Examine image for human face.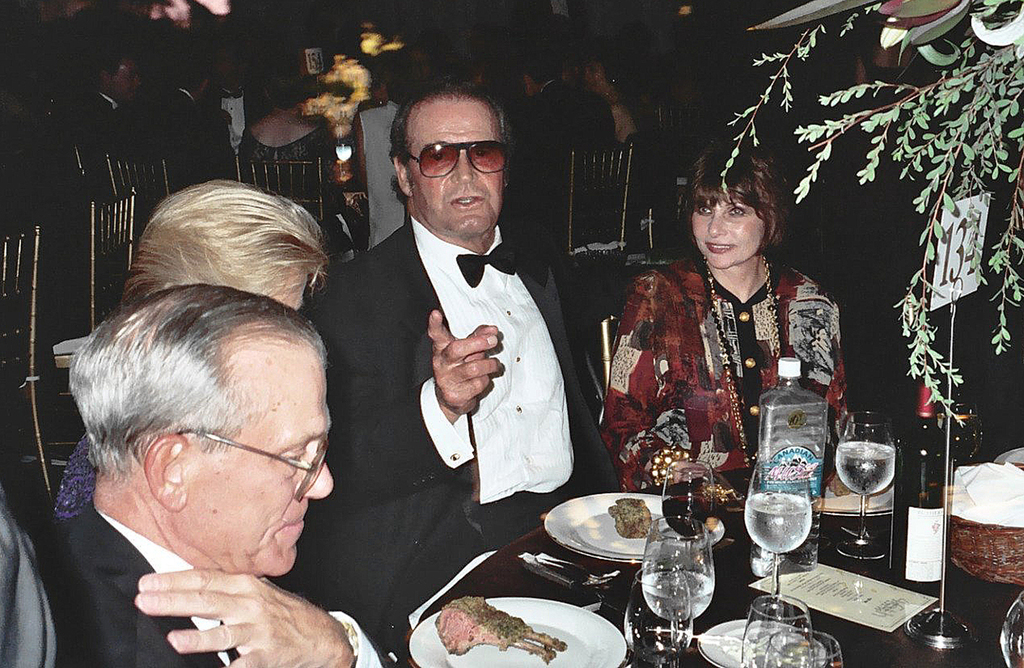
Examination result: 410,93,507,245.
